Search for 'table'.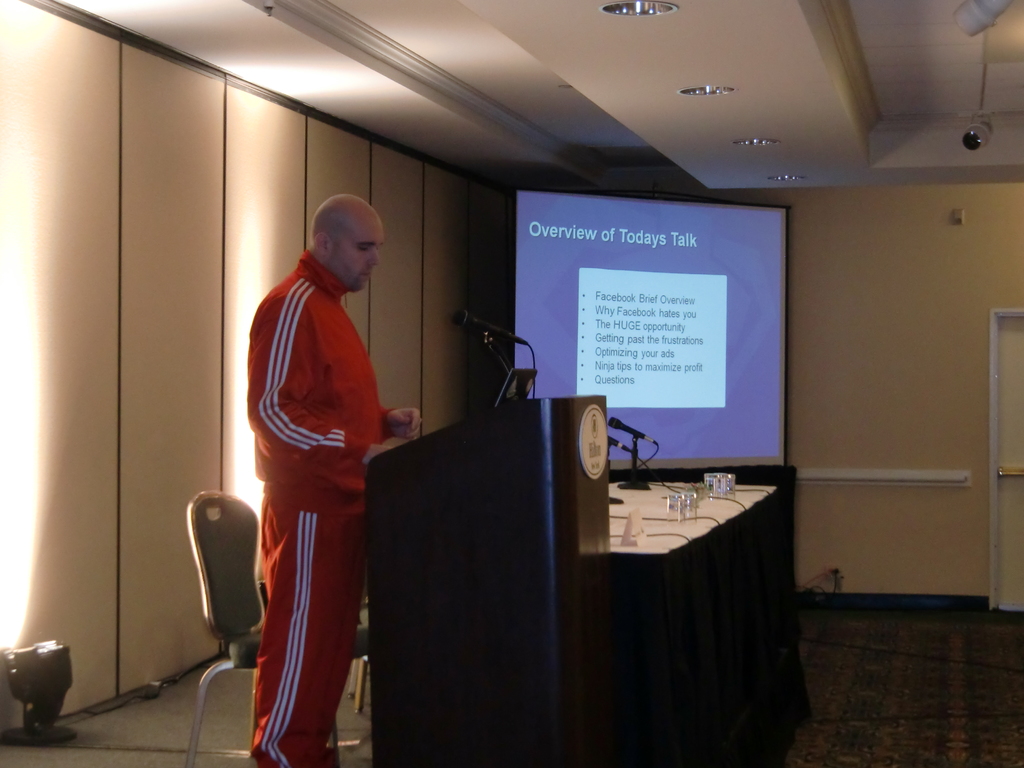
Found at 596 455 792 767.
